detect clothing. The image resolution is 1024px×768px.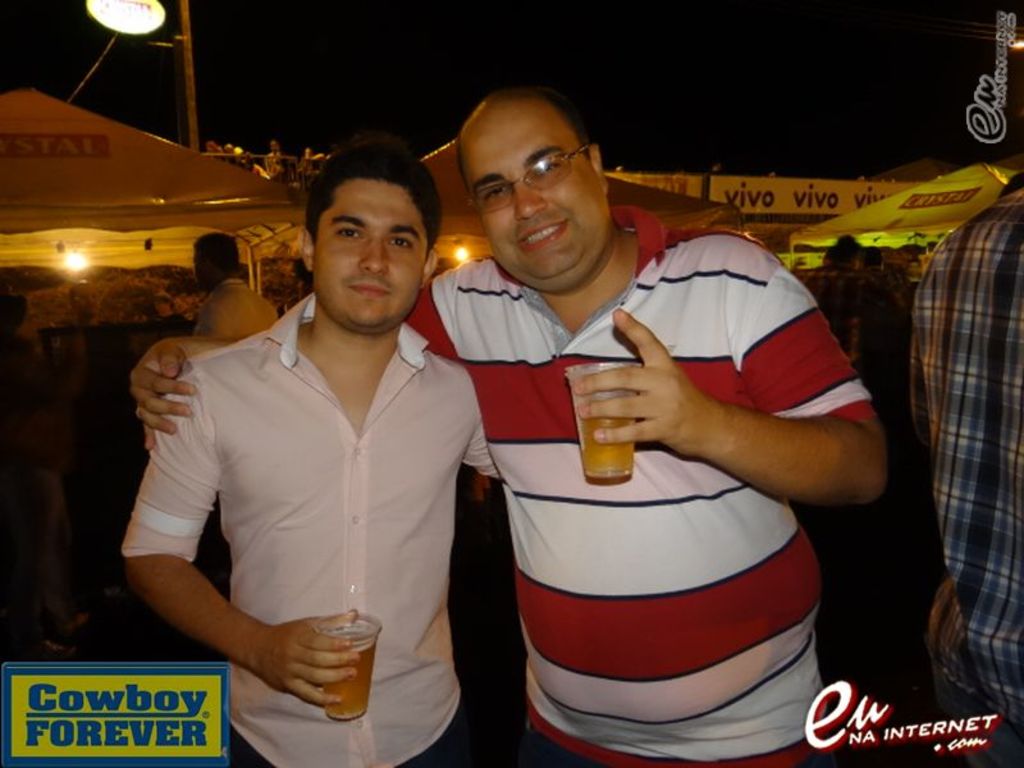
x1=905, y1=182, x2=1021, y2=767.
